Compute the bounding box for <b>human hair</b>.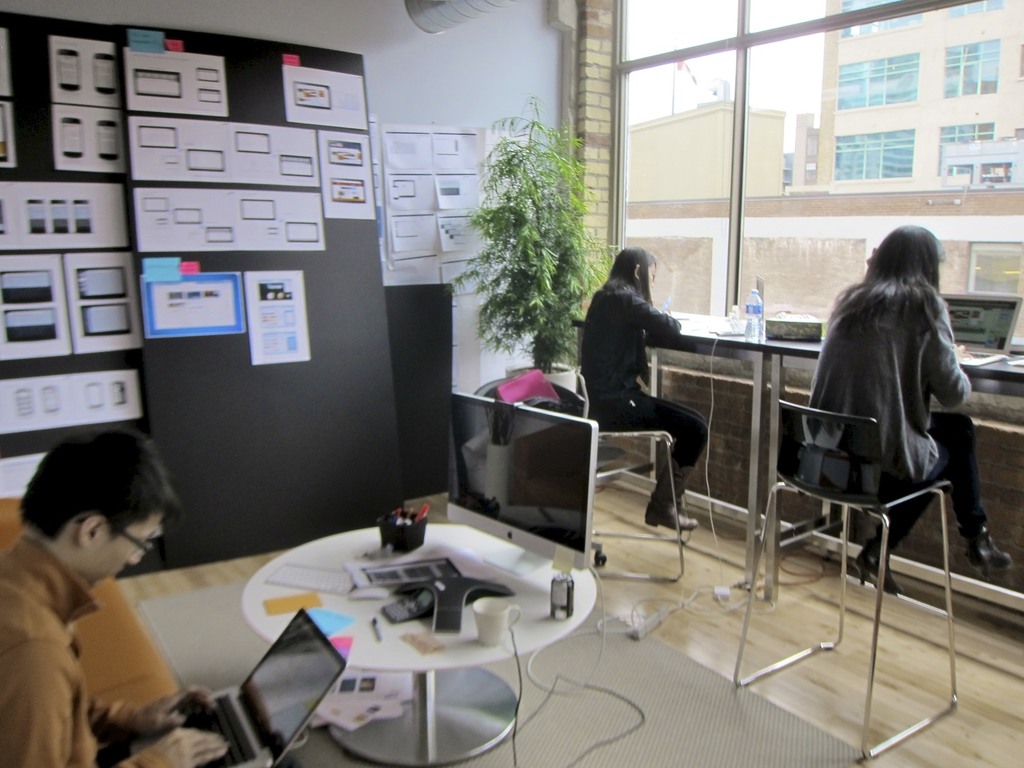
bbox=(843, 223, 964, 410).
